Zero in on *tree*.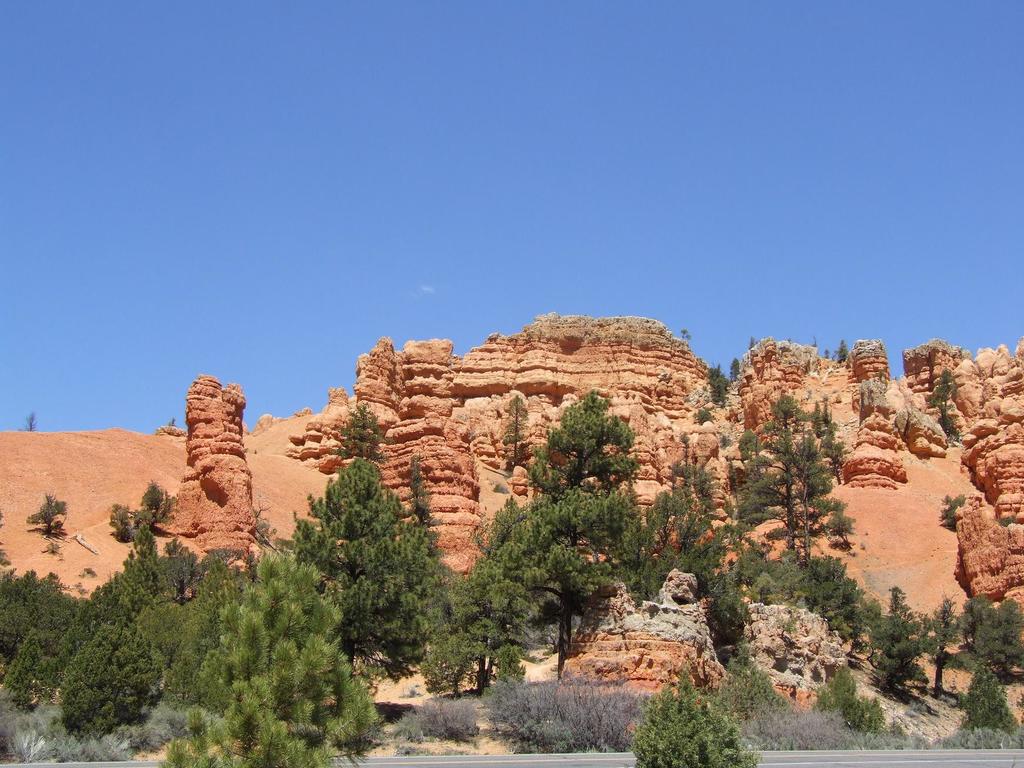
Zeroed in: rect(168, 549, 385, 767).
